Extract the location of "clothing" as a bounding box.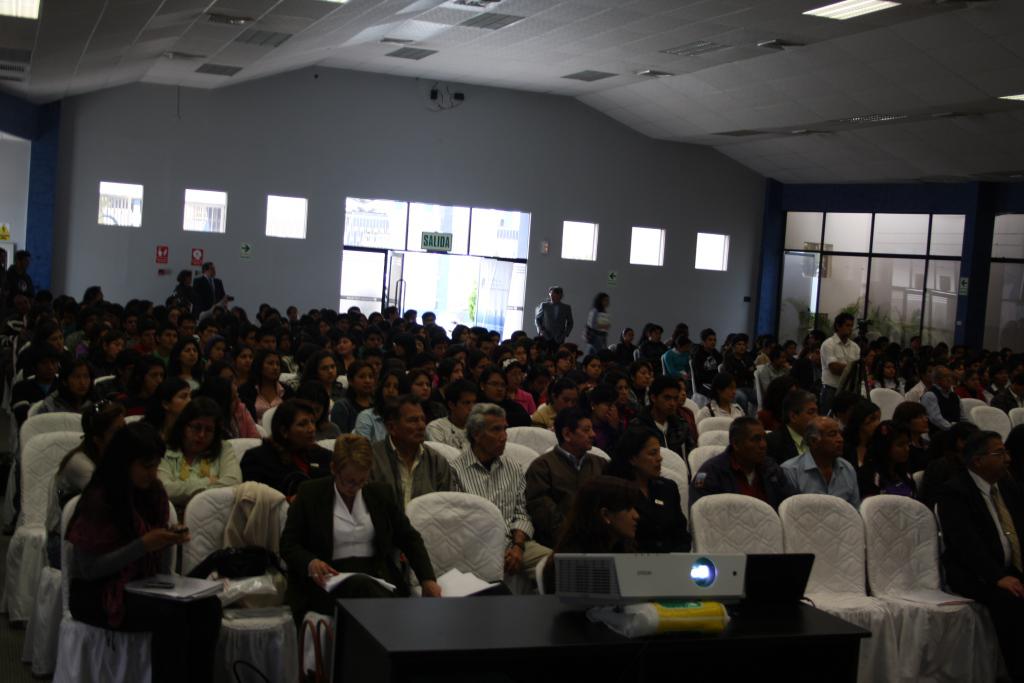
box(43, 441, 98, 564).
